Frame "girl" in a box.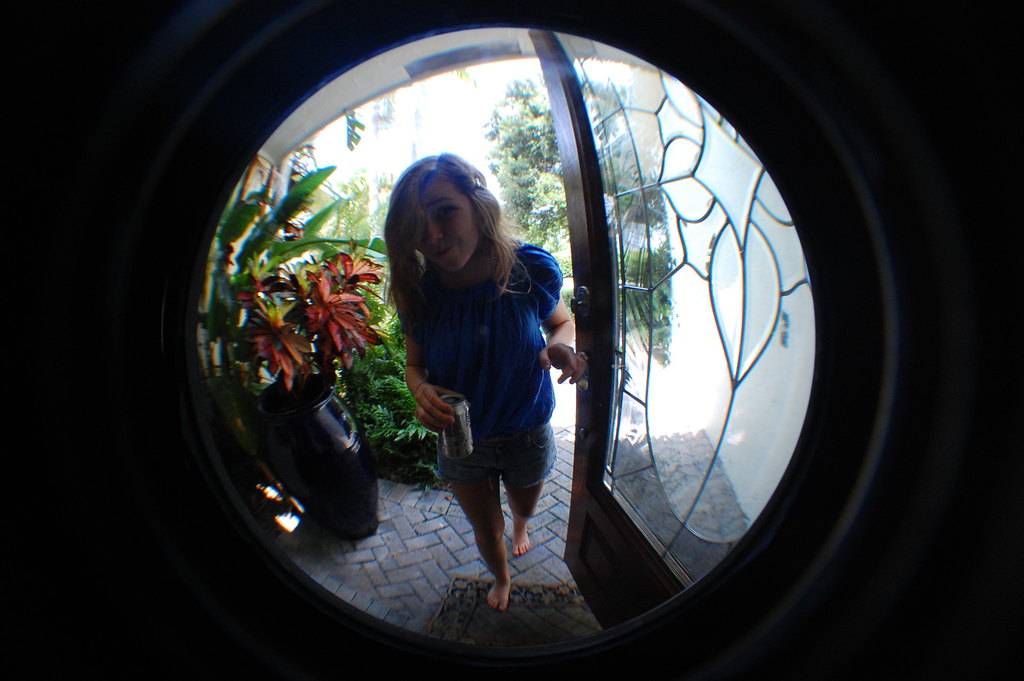
locate(383, 147, 593, 611).
